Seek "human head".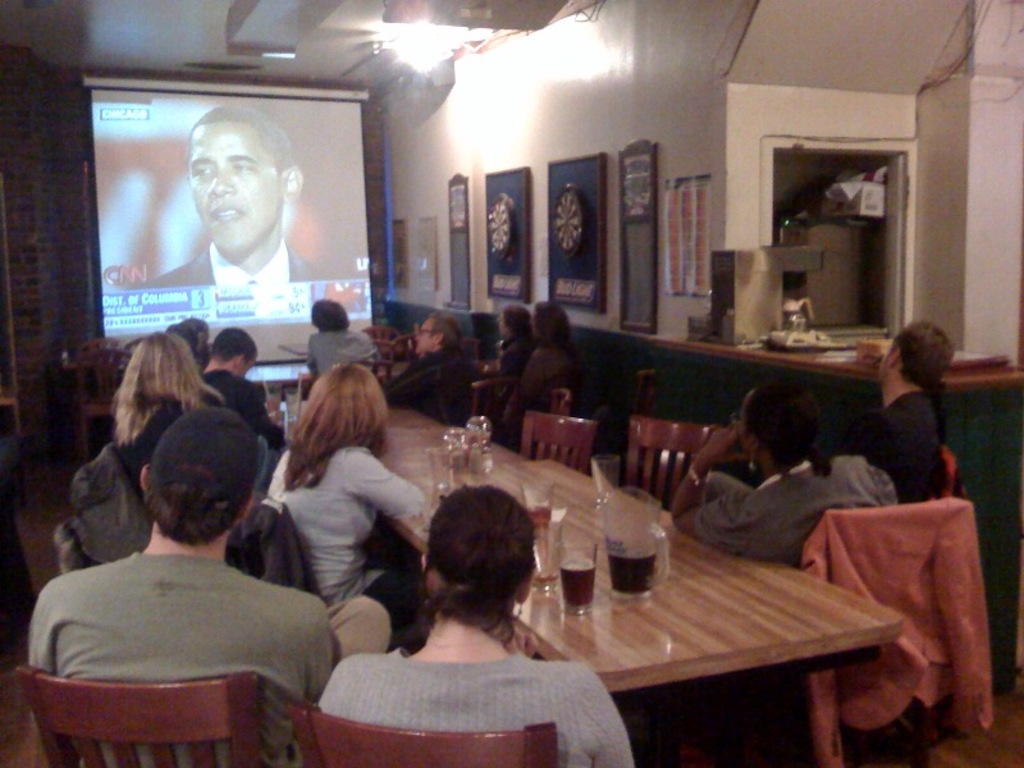
BBox(740, 383, 819, 466).
